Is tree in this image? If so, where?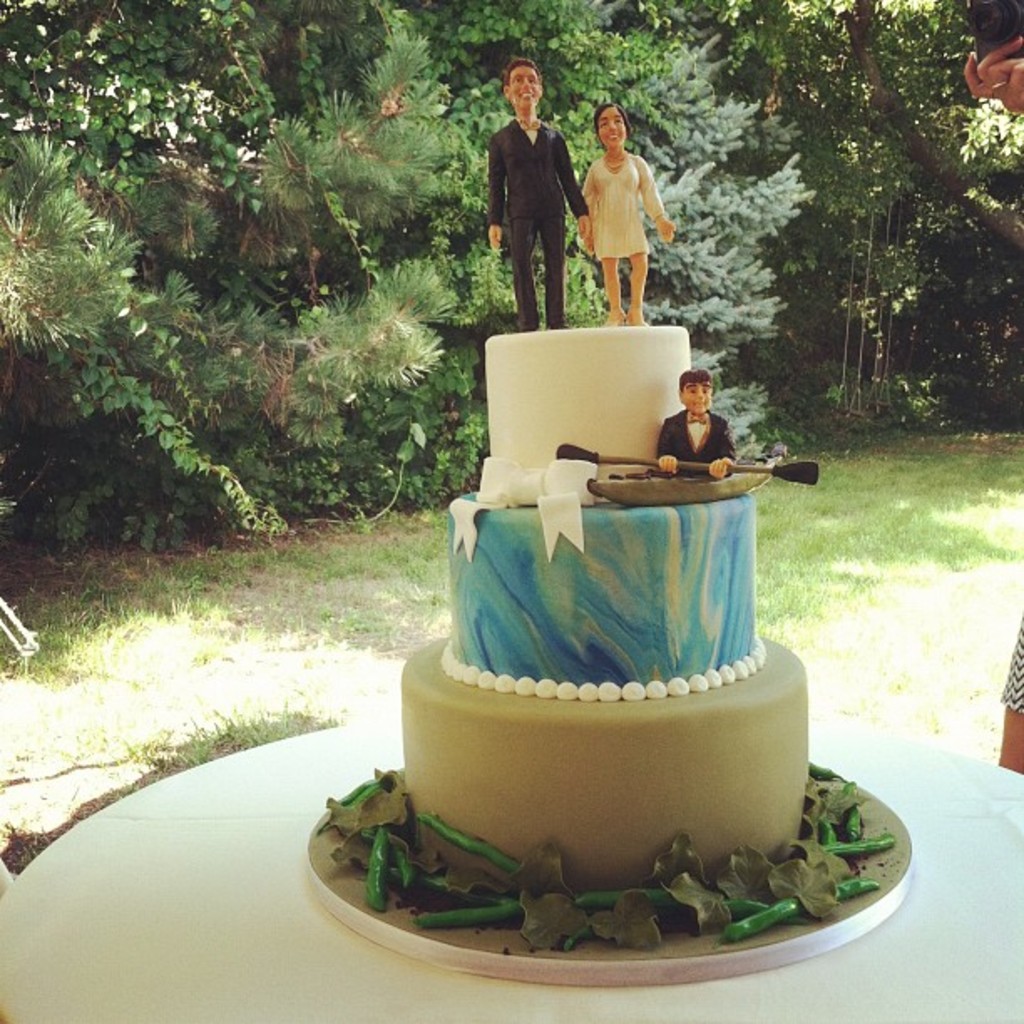
Yes, at l=649, t=0, r=1022, b=437.
